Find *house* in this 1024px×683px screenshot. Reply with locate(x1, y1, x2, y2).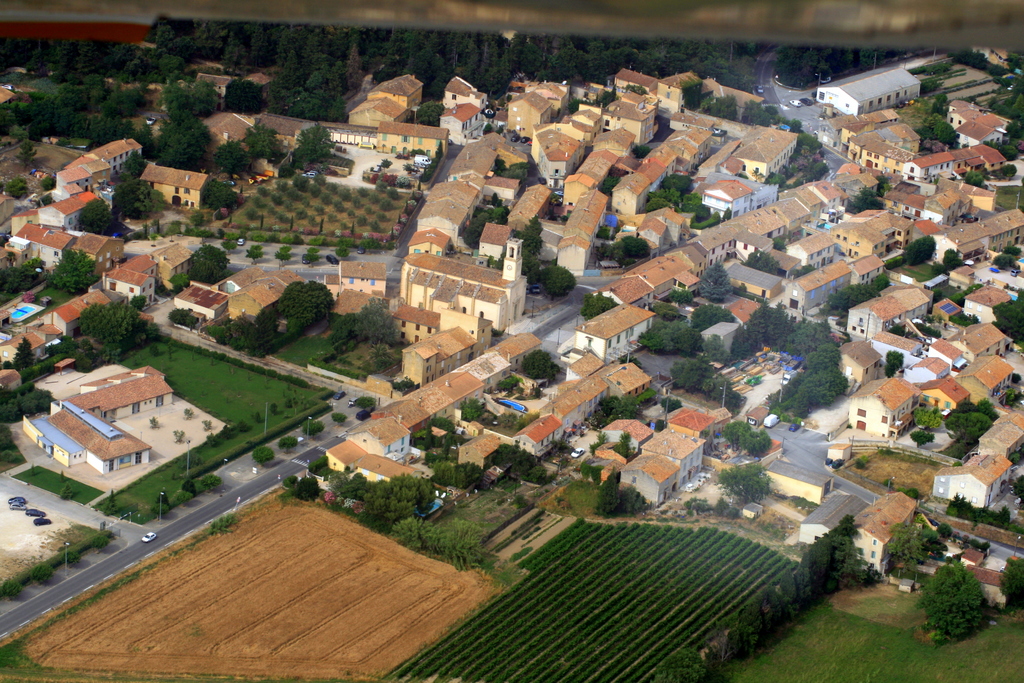
locate(18, 358, 237, 502).
